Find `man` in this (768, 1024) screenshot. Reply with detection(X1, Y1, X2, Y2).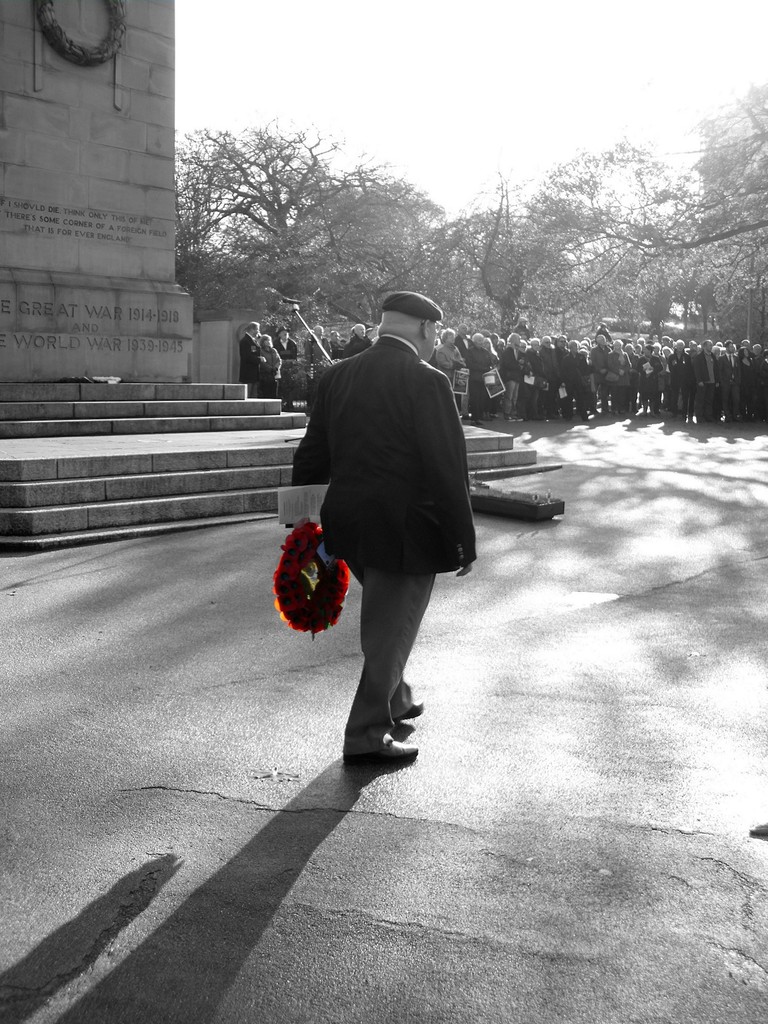
detection(499, 332, 524, 423).
